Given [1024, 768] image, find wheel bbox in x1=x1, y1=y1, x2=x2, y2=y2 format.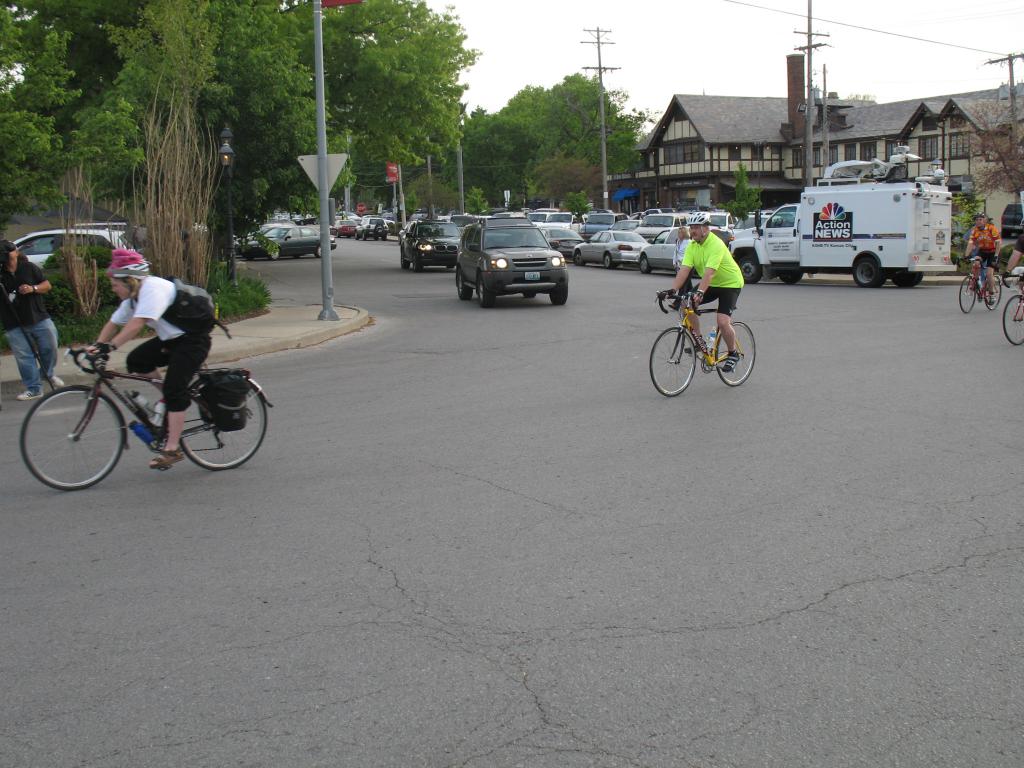
x1=890, y1=267, x2=927, y2=288.
